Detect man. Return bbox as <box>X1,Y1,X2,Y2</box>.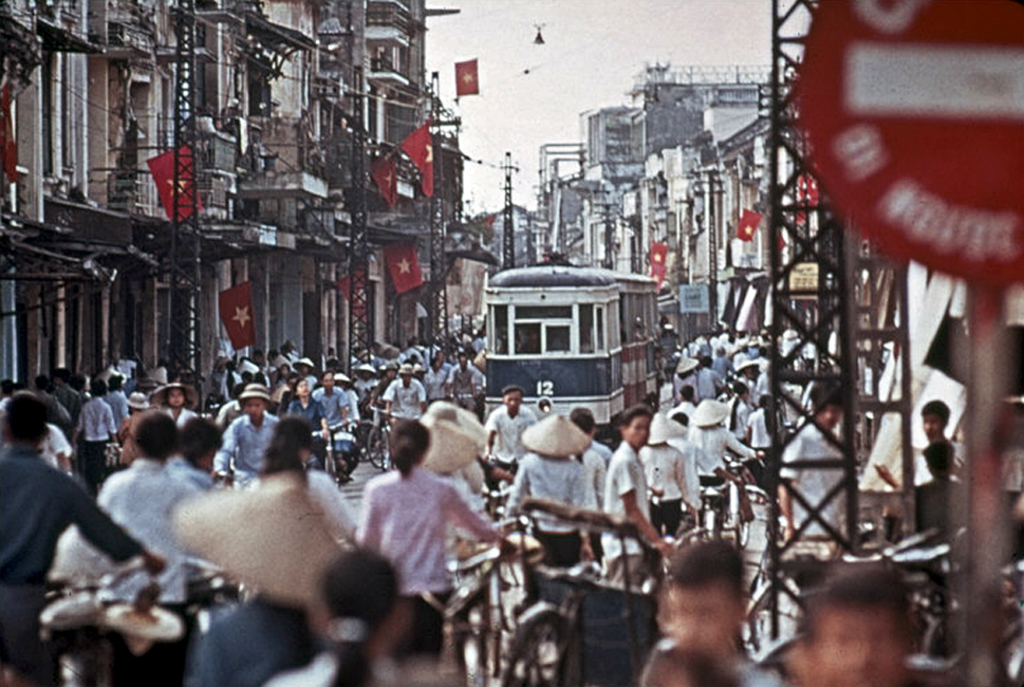
<box>424,364,450,411</box>.
